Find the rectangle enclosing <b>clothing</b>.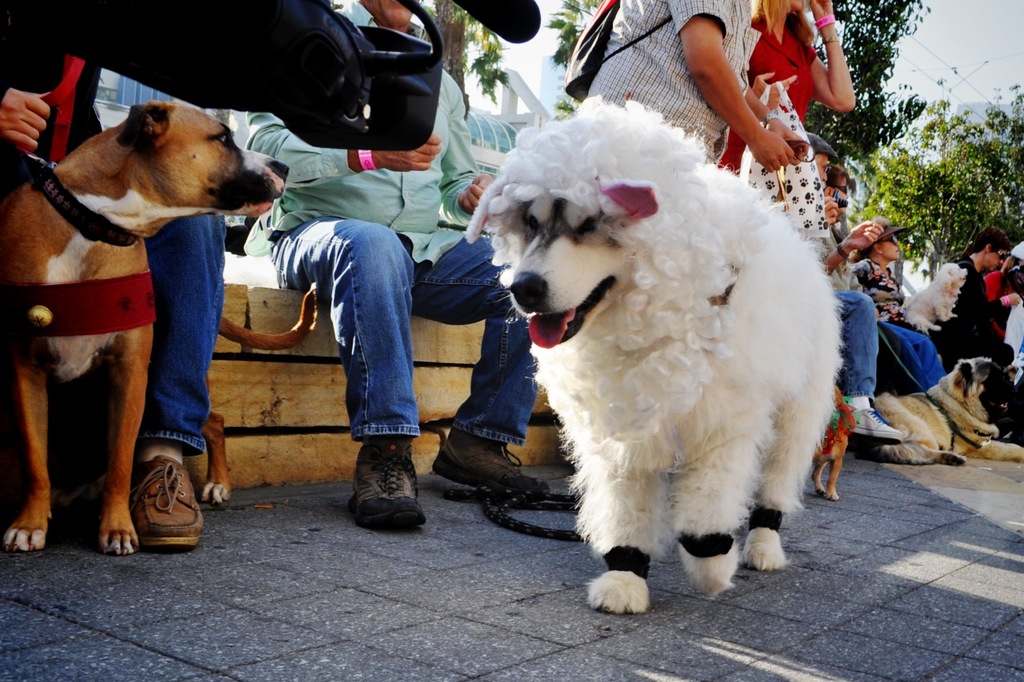
locate(155, 213, 230, 443).
